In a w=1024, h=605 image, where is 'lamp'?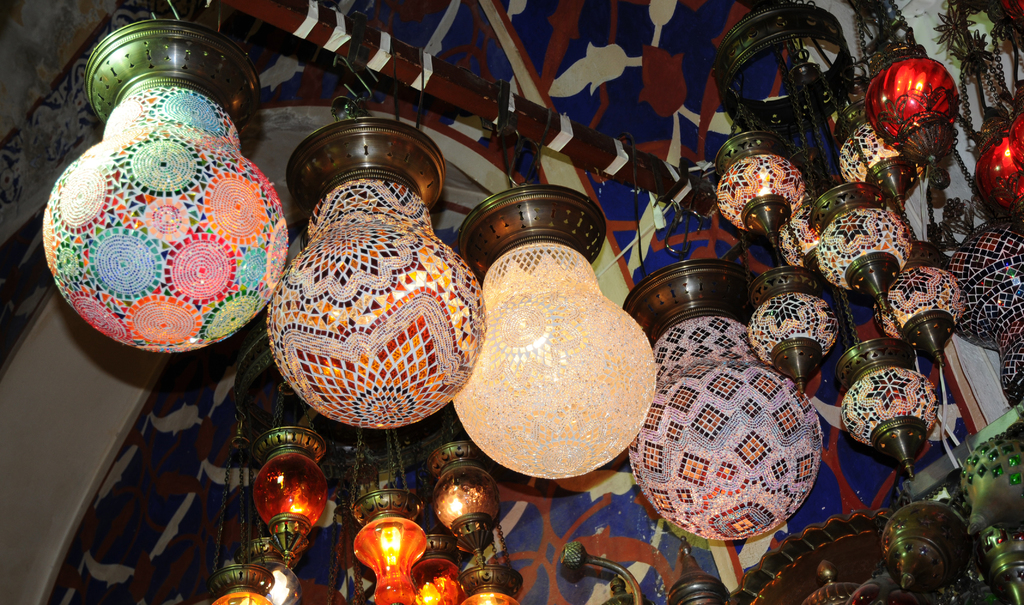
(22,37,298,408).
